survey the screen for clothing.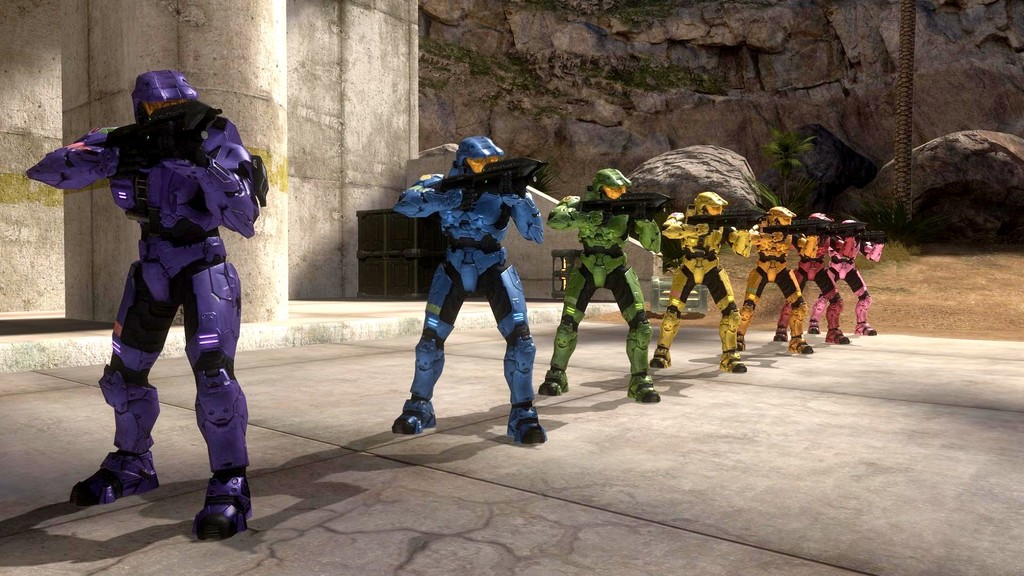
Survey found: bbox=(399, 162, 527, 413).
